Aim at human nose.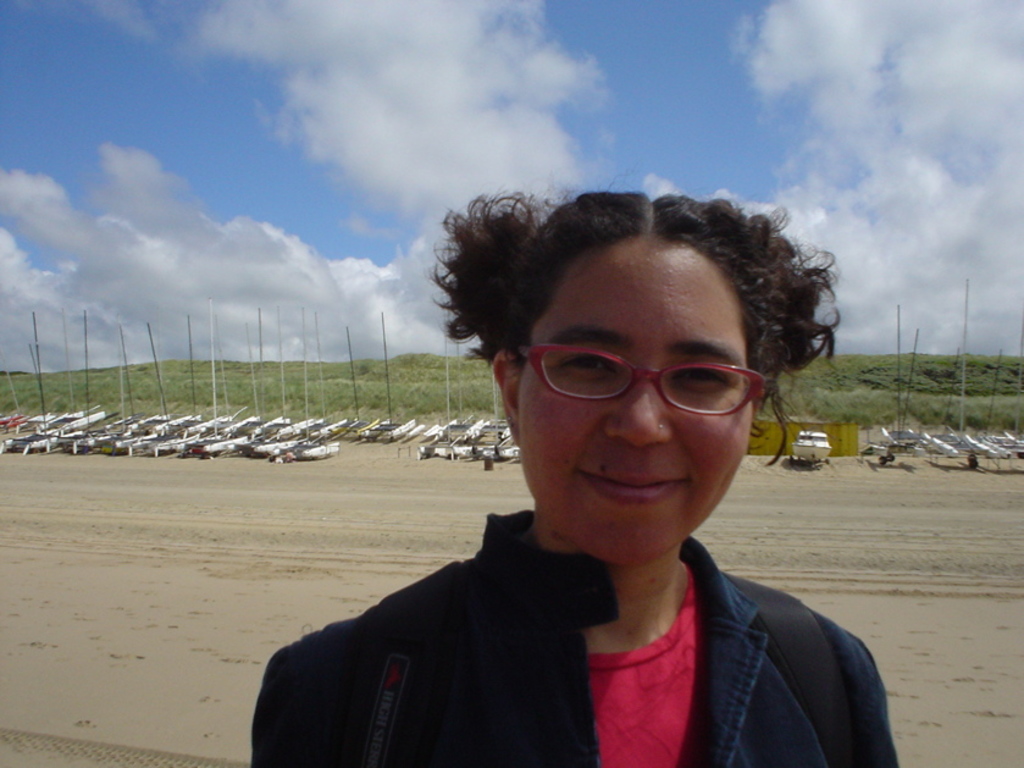
Aimed at 602,388,691,457.
